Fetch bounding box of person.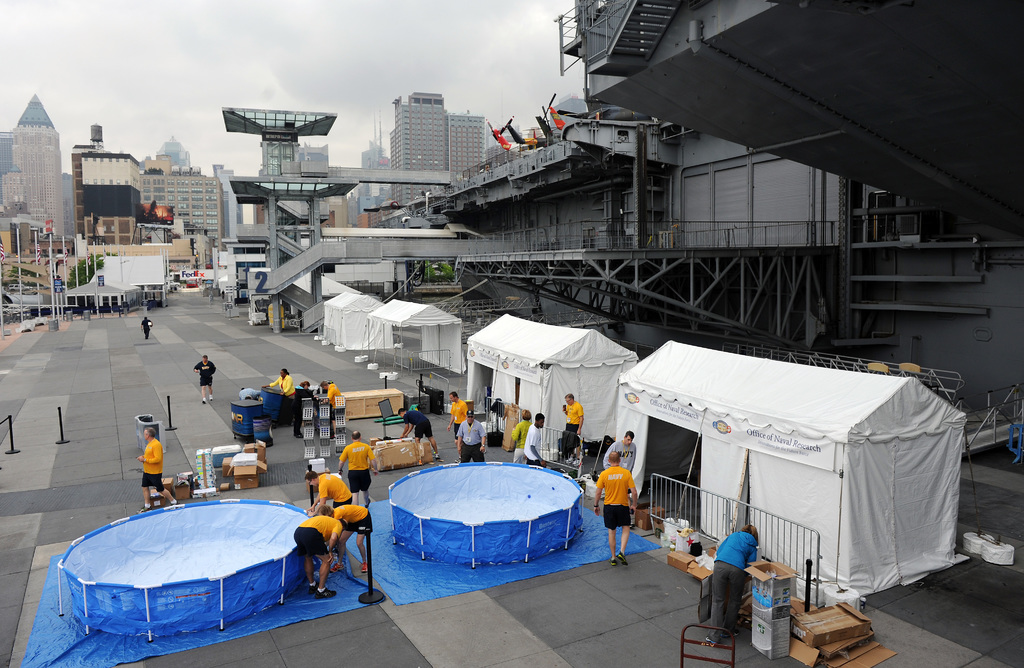
Bbox: [306,470,355,516].
